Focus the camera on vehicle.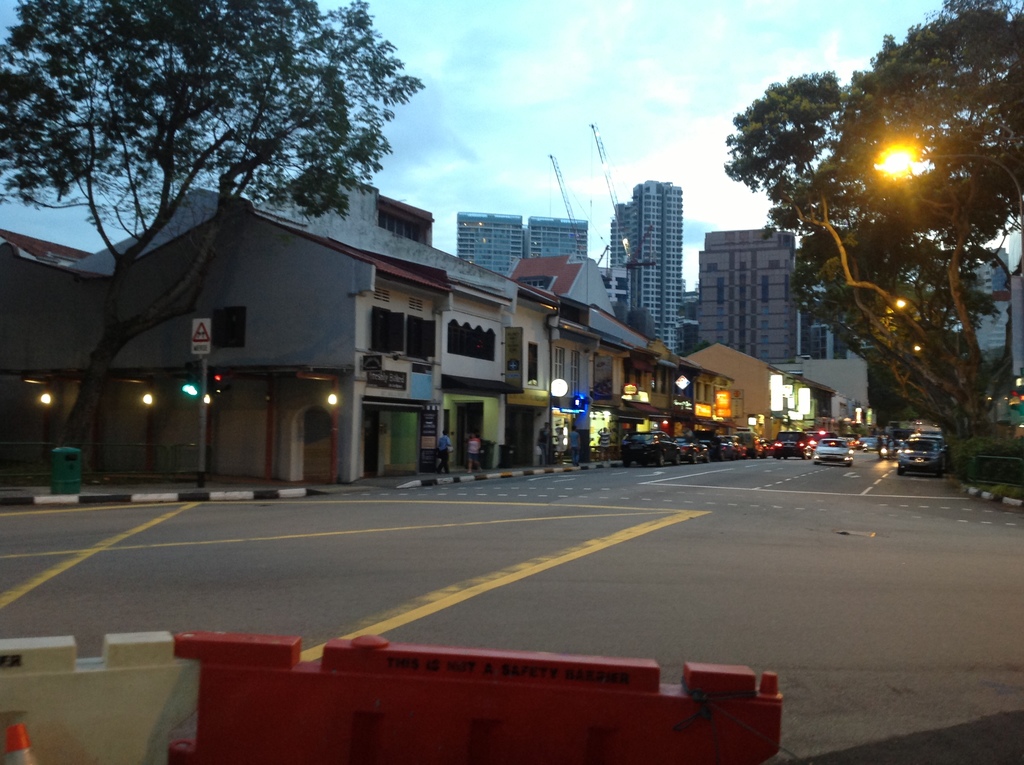
Focus region: bbox=(857, 437, 877, 452).
